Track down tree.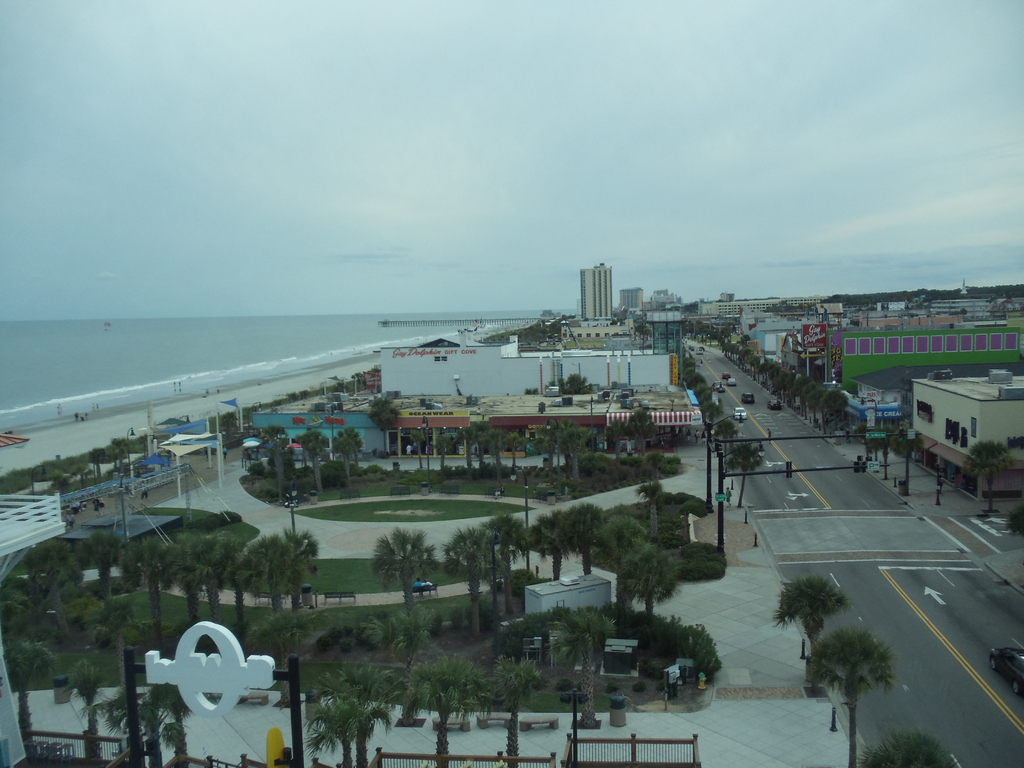
Tracked to locate(401, 654, 492, 767).
